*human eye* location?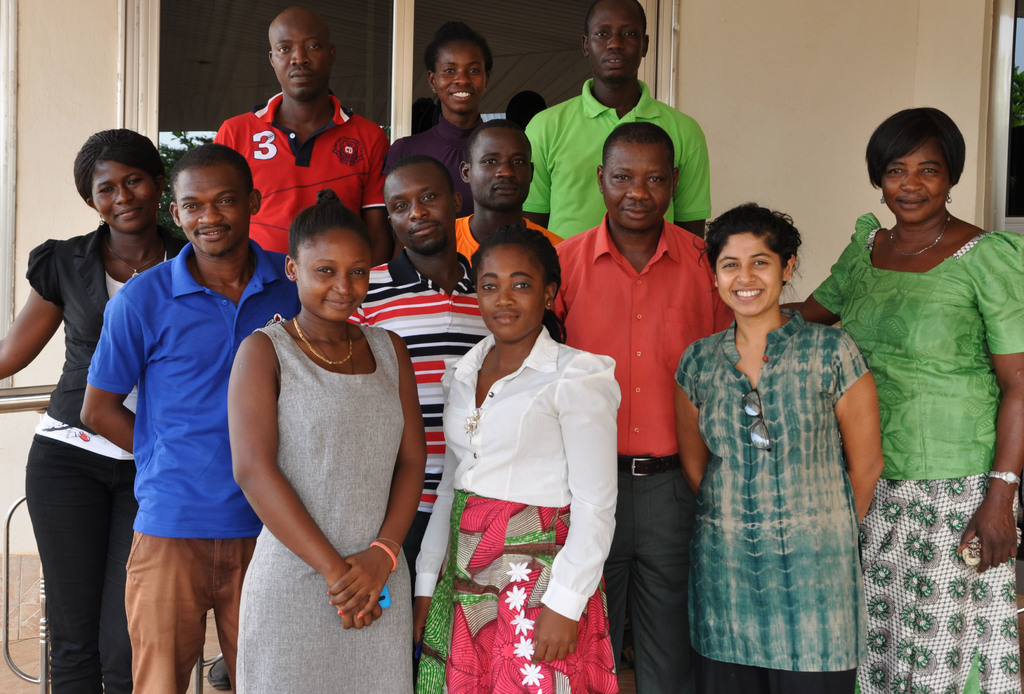
rect(350, 268, 367, 278)
